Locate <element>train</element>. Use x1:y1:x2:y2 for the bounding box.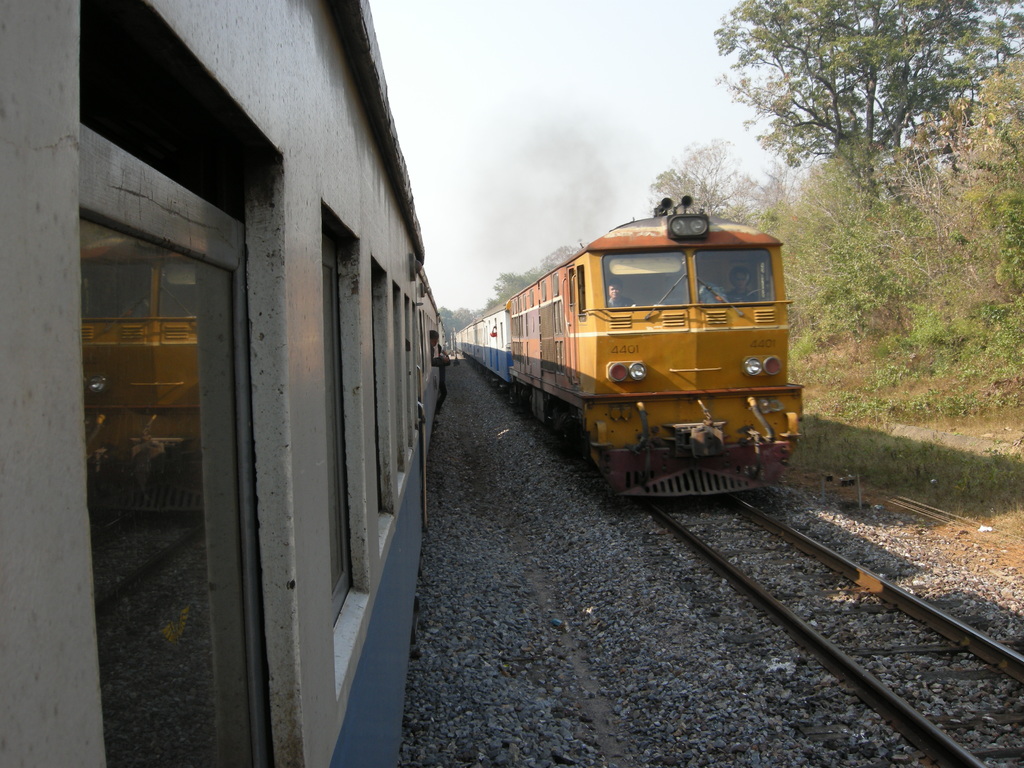
0:0:447:767.
